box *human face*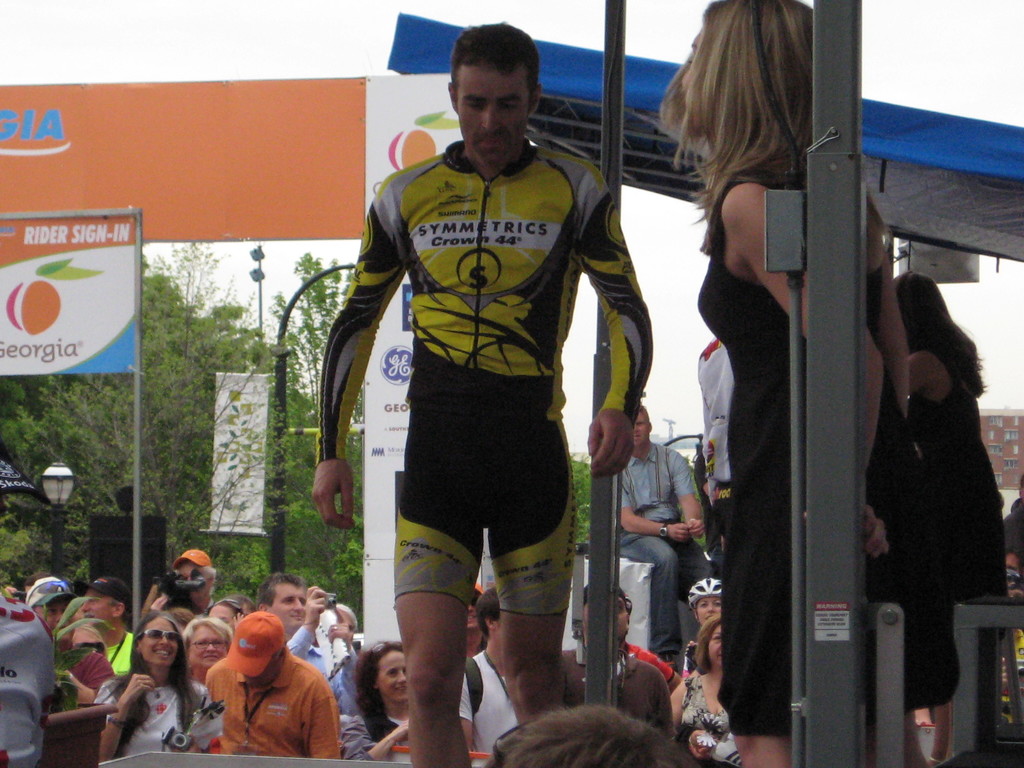
x1=456 y1=67 x2=527 y2=167
